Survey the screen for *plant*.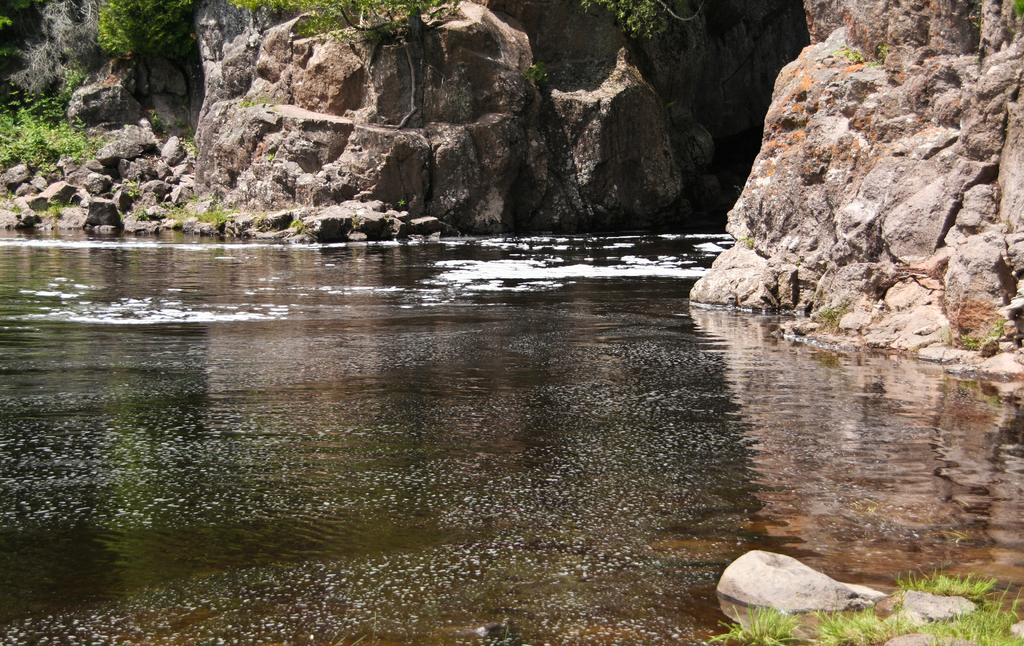
Survey found: 224 0 460 46.
